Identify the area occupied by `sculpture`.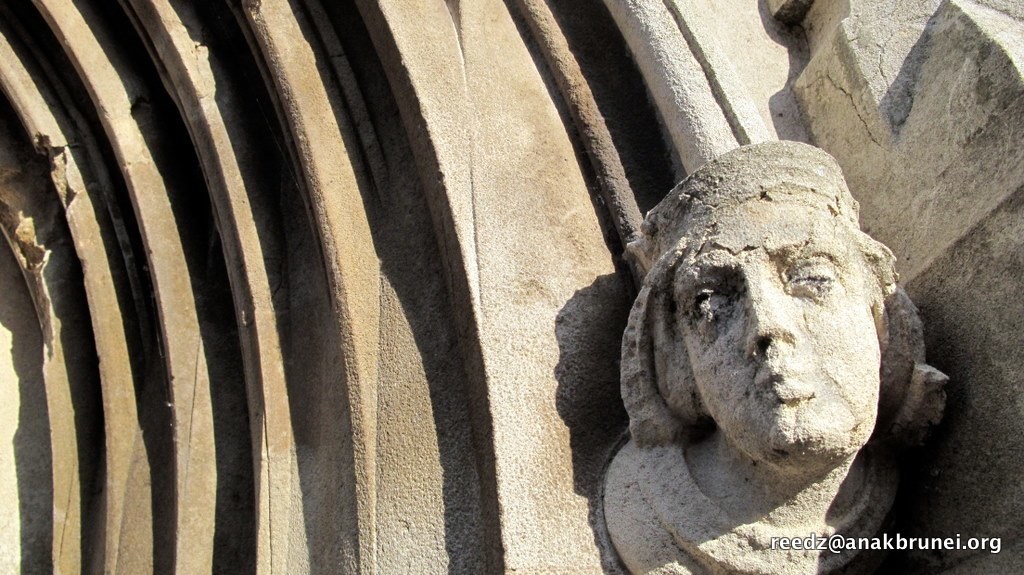
Area: detection(594, 141, 954, 574).
